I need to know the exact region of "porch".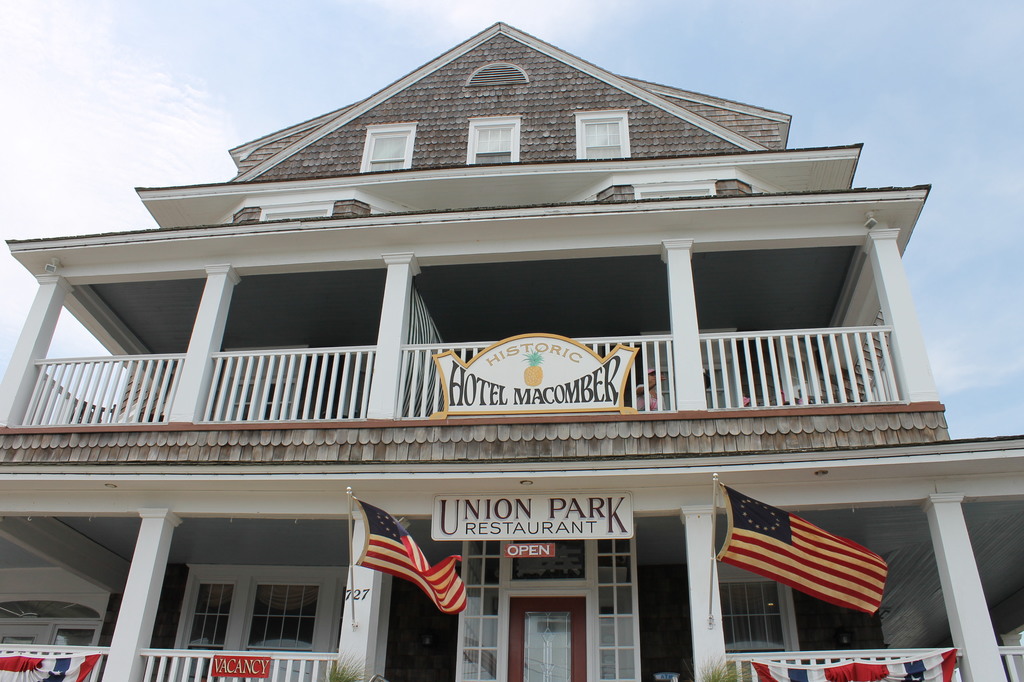
Region: <region>720, 641, 968, 681</region>.
